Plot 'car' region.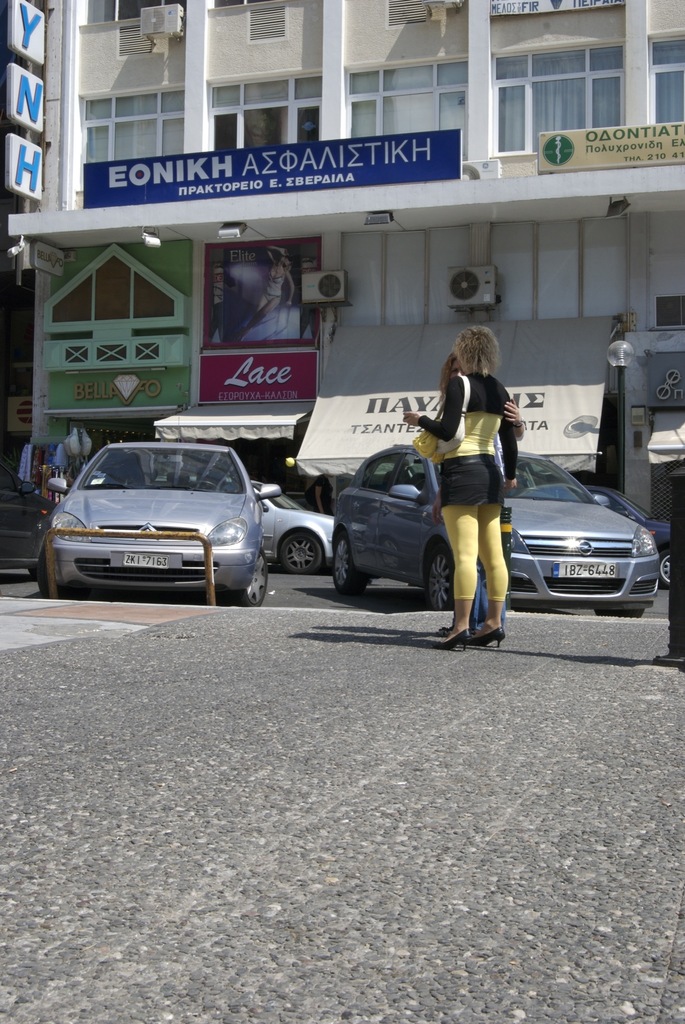
Plotted at BBox(33, 434, 292, 601).
